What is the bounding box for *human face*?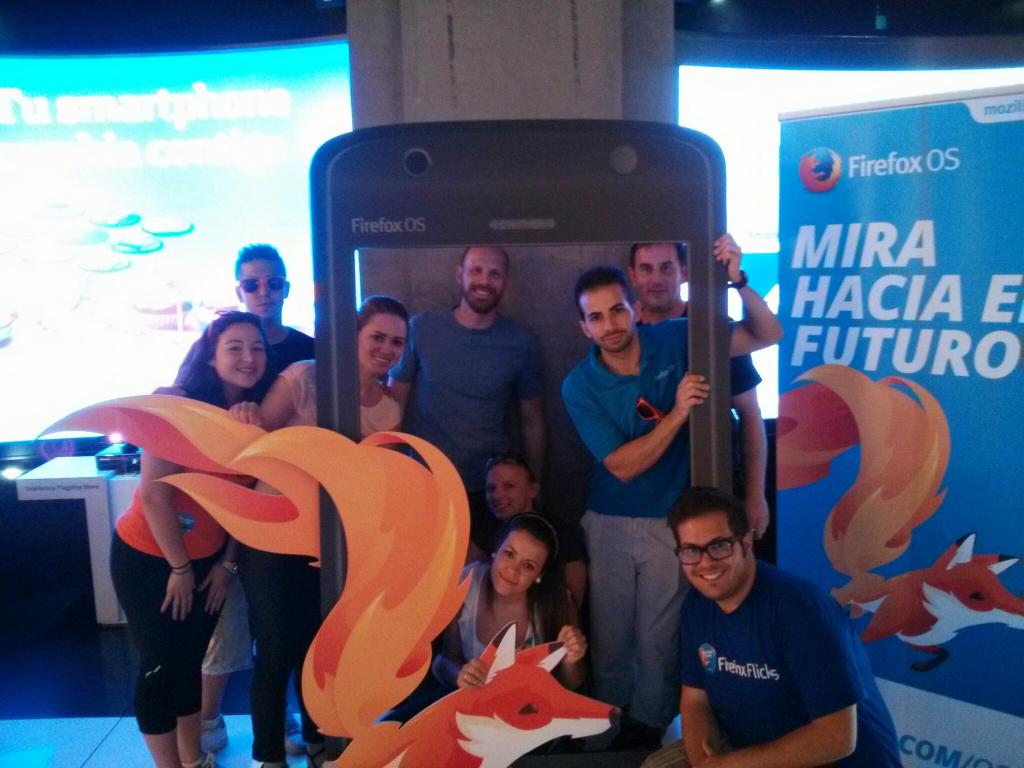
pyautogui.locateOnScreen(584, 281, 636, 353).
